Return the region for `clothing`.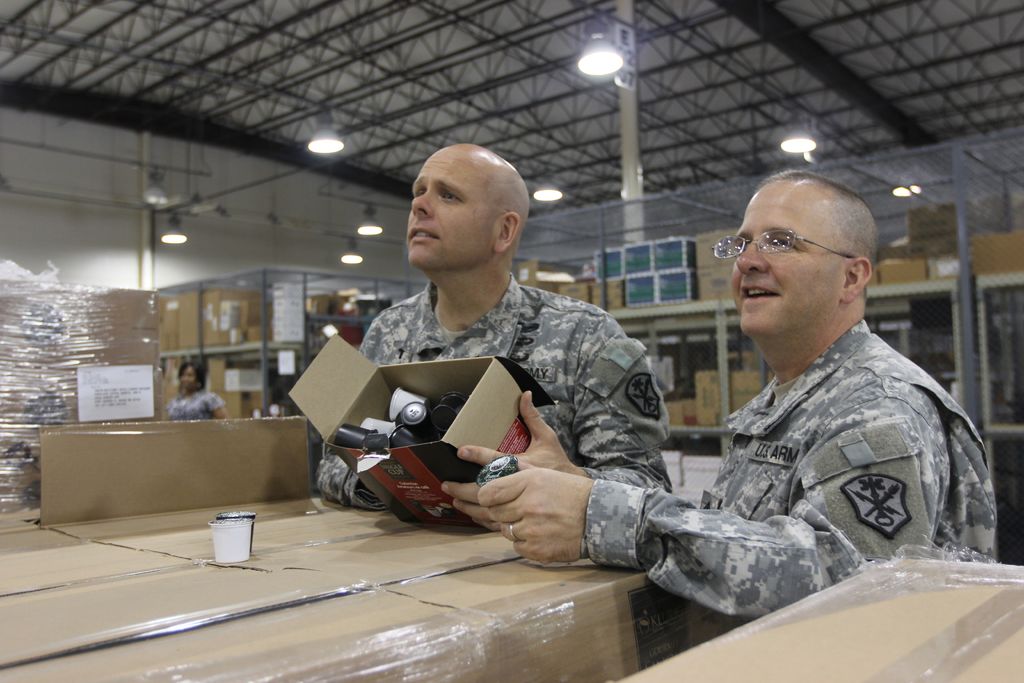
x1=592 y1=327 x2=1000 y2=611.
